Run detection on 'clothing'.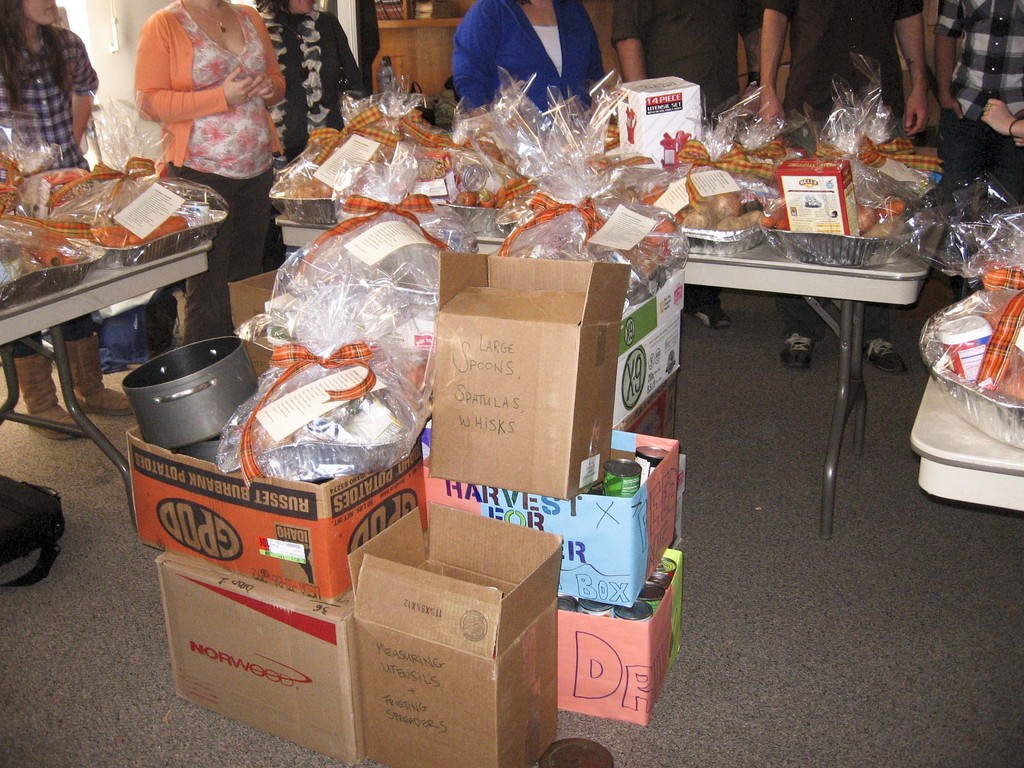
Result: crop(0, 25, 100, 357).
